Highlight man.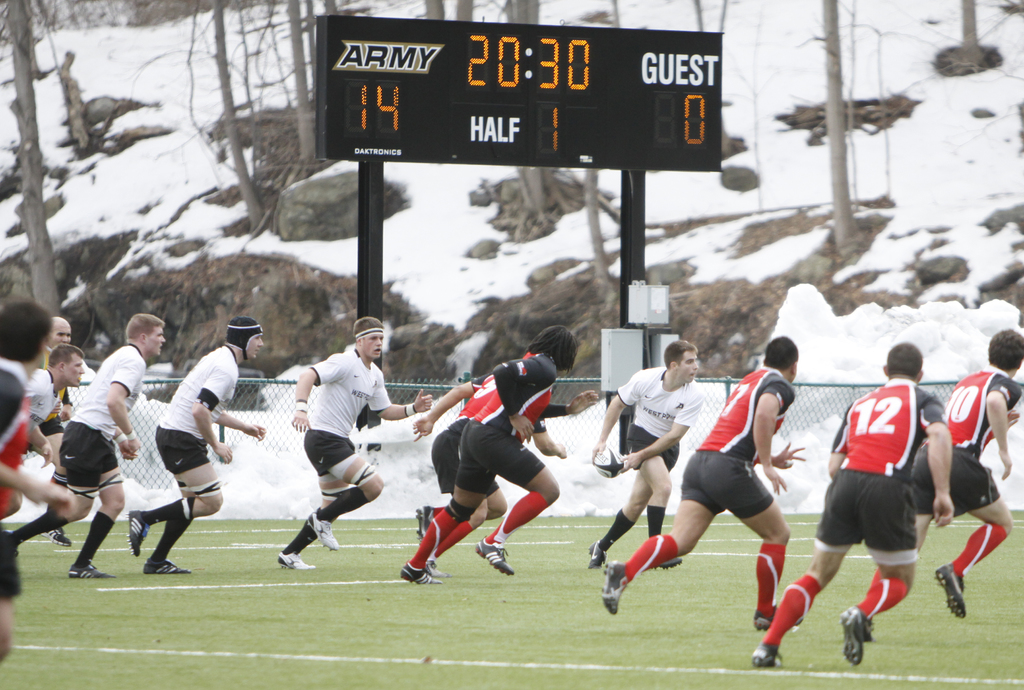
Highlighted region: 0 339 81 521.
